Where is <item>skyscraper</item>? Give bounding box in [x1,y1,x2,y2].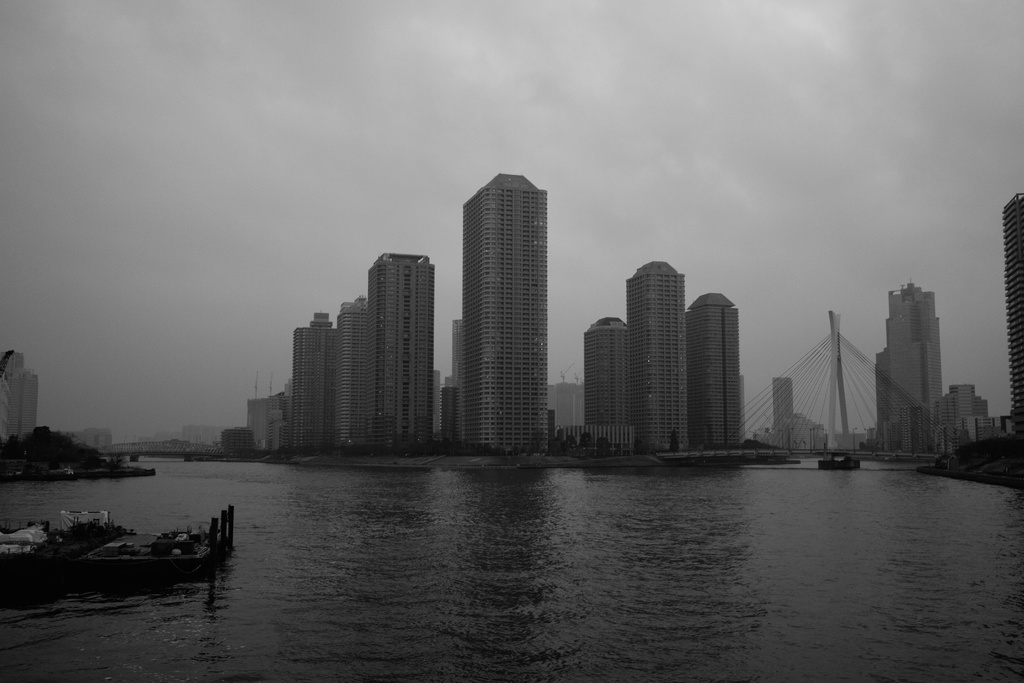
[886,277,944,424].
